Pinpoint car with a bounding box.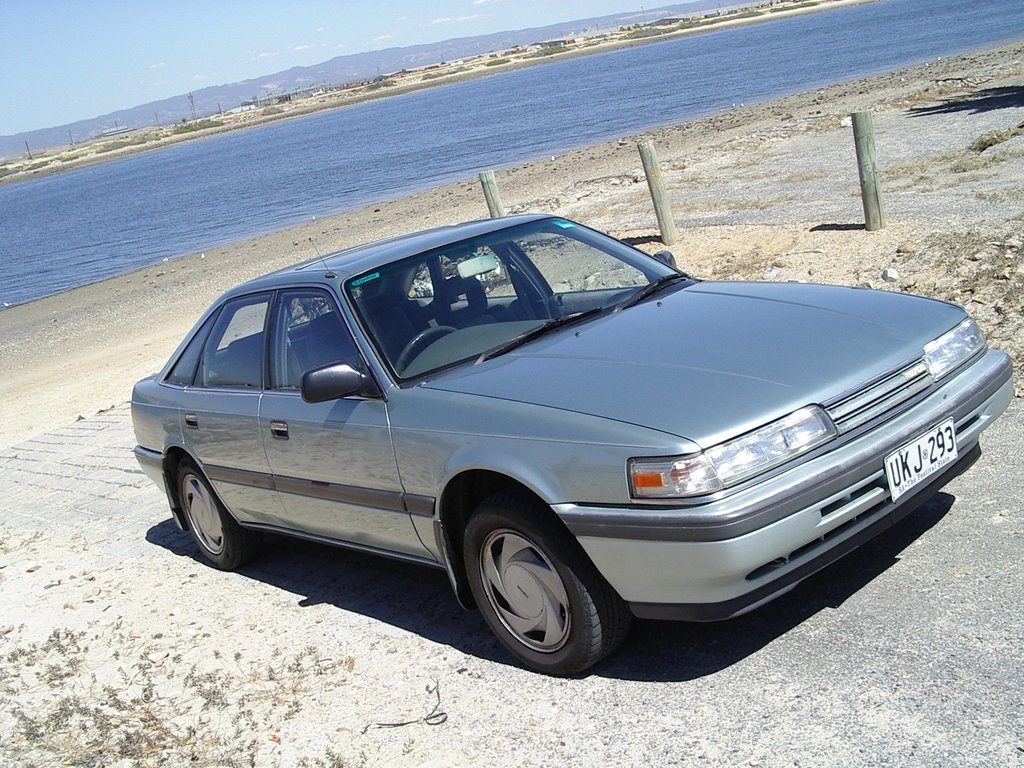
{"left": 128, "top": 239, "right": 1015, "bottom": 676}.
